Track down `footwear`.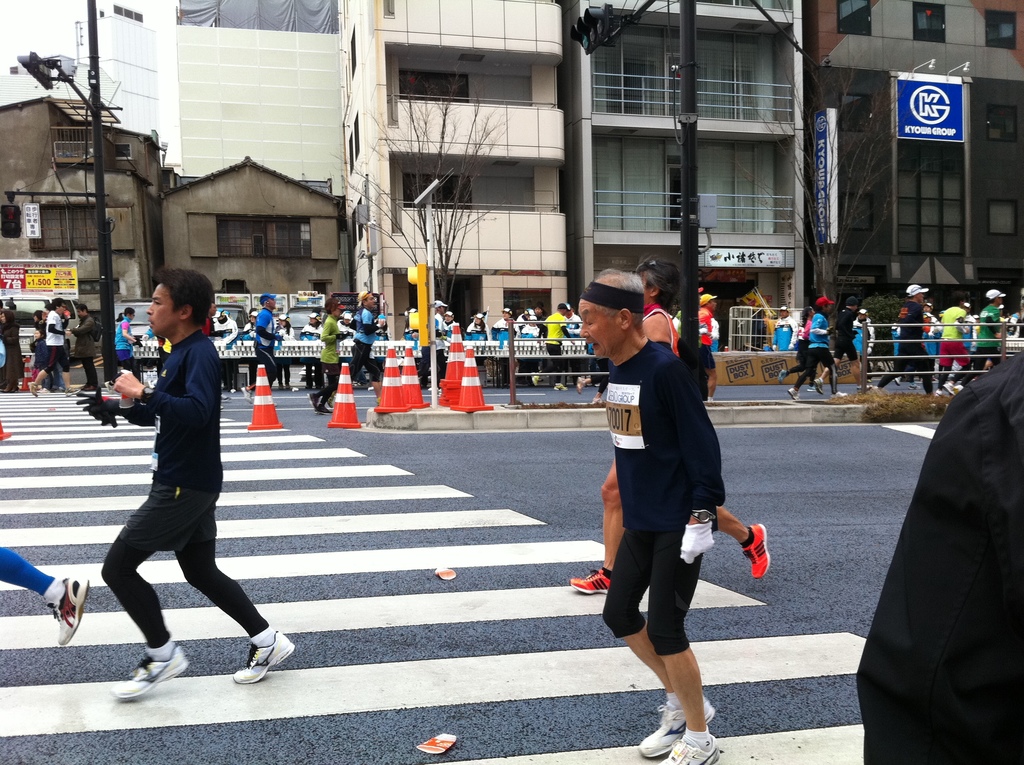
Tracked to detection(65, 387, 82, 396).
